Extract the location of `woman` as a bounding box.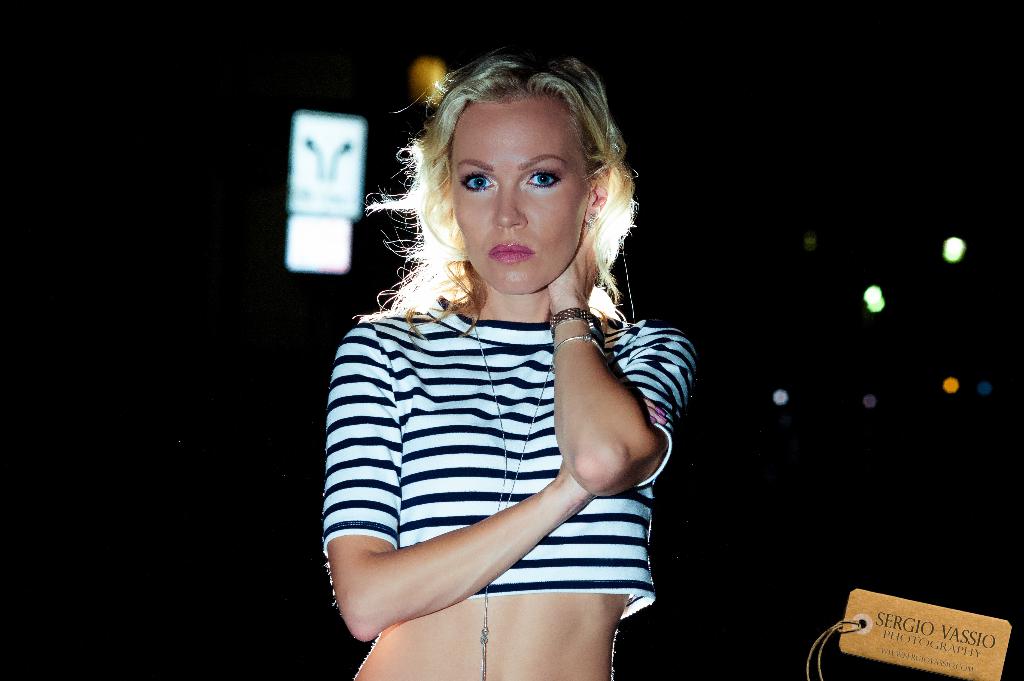
[left=326, top=51, right=703, bottom=680].
